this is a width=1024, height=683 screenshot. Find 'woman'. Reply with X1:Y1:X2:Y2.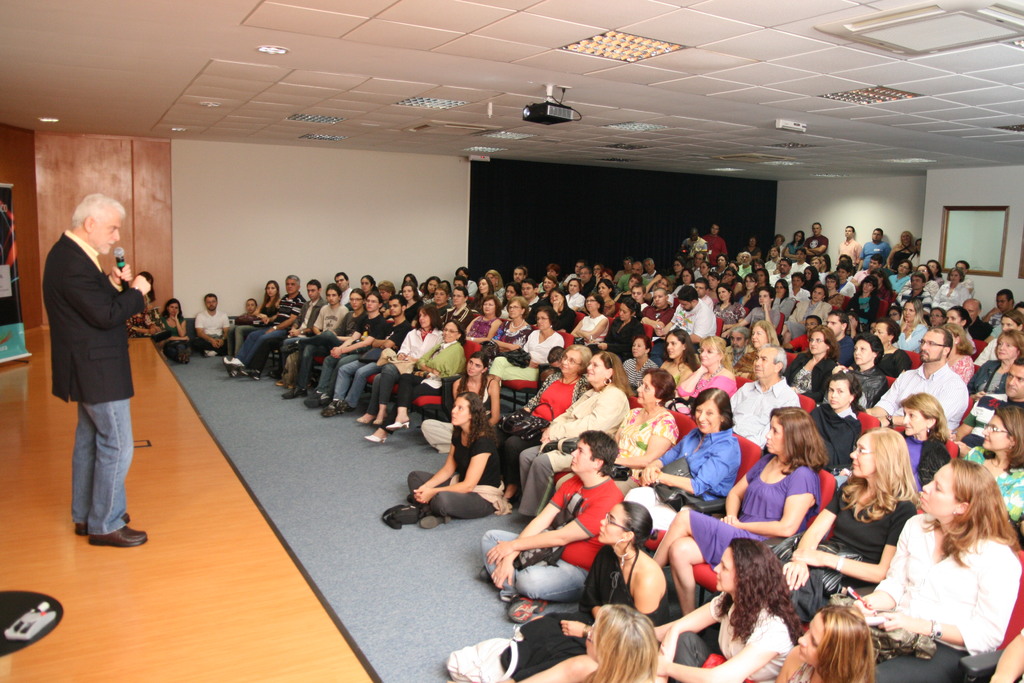
474:277:496:317.
